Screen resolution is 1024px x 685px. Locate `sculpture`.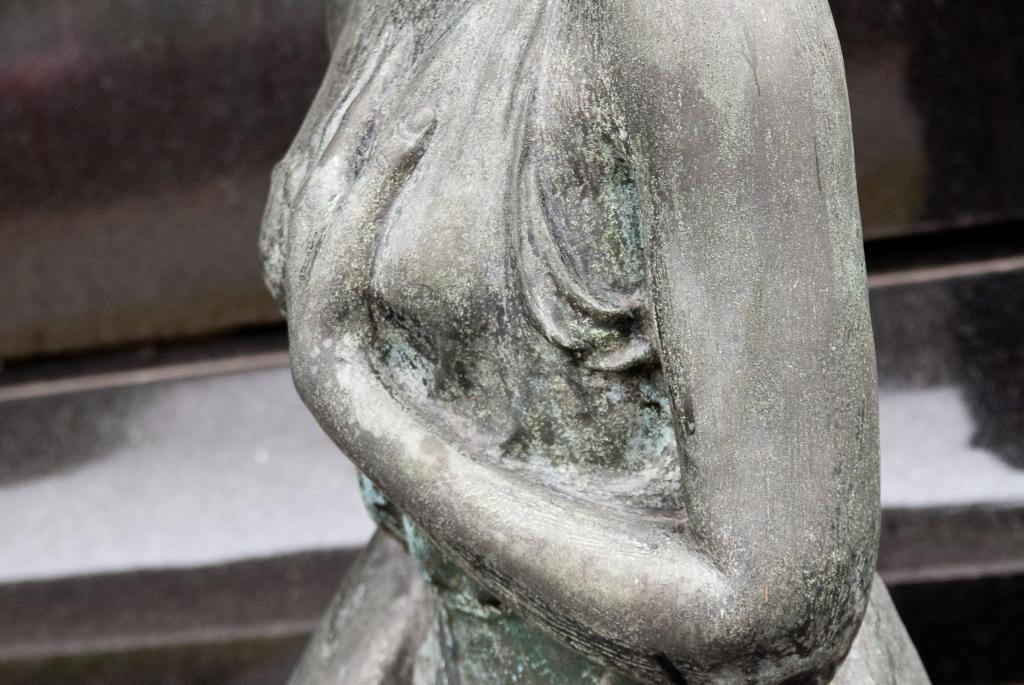
box=[279, 0, 926, 684].
